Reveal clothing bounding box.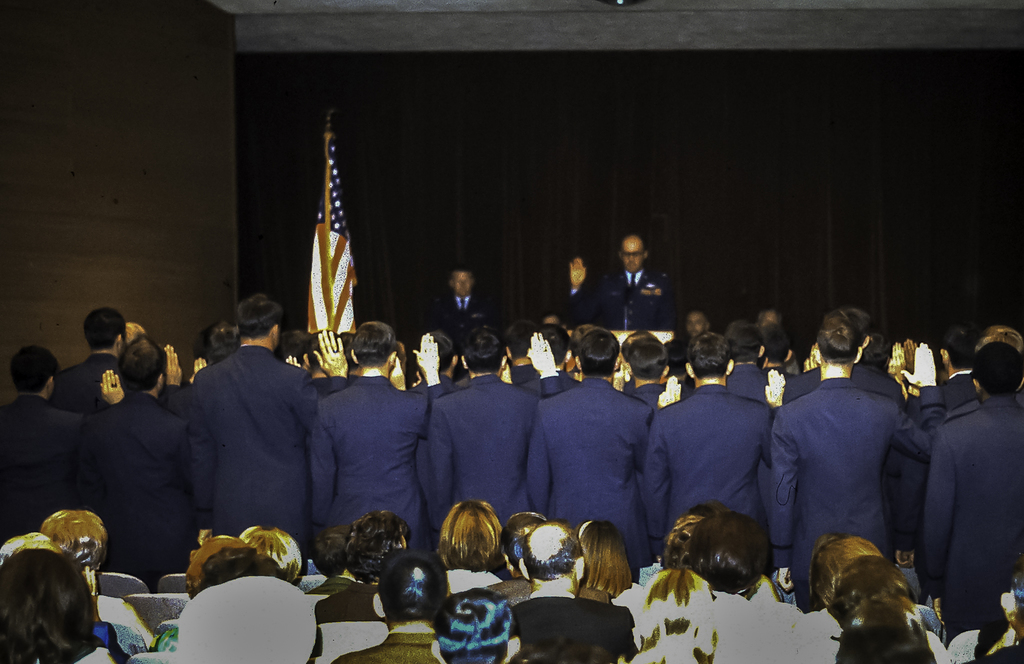
Revealed: (436, 296, 498, 337).
